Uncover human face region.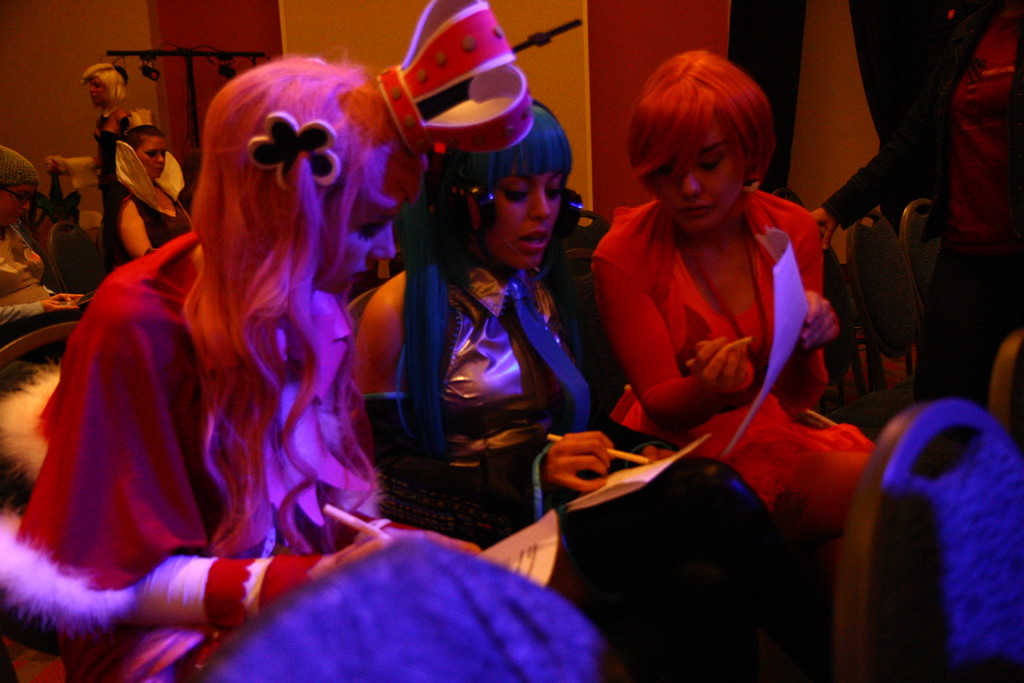
Uncovered: bbox(136, 136, 168, 180).
